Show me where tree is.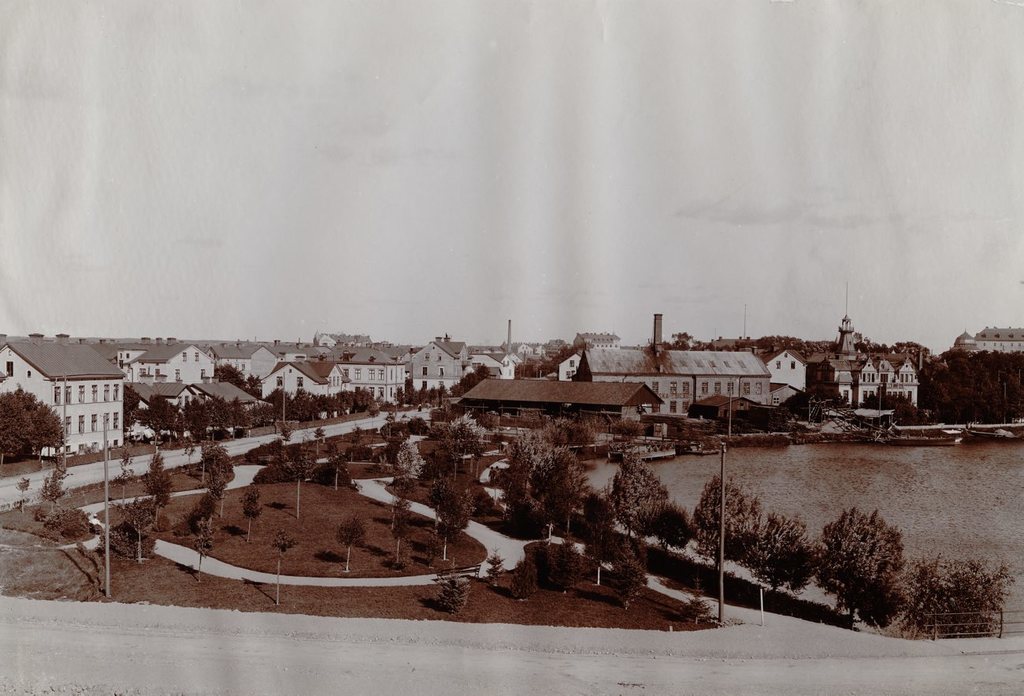
tree is at 0:387:72:461.
